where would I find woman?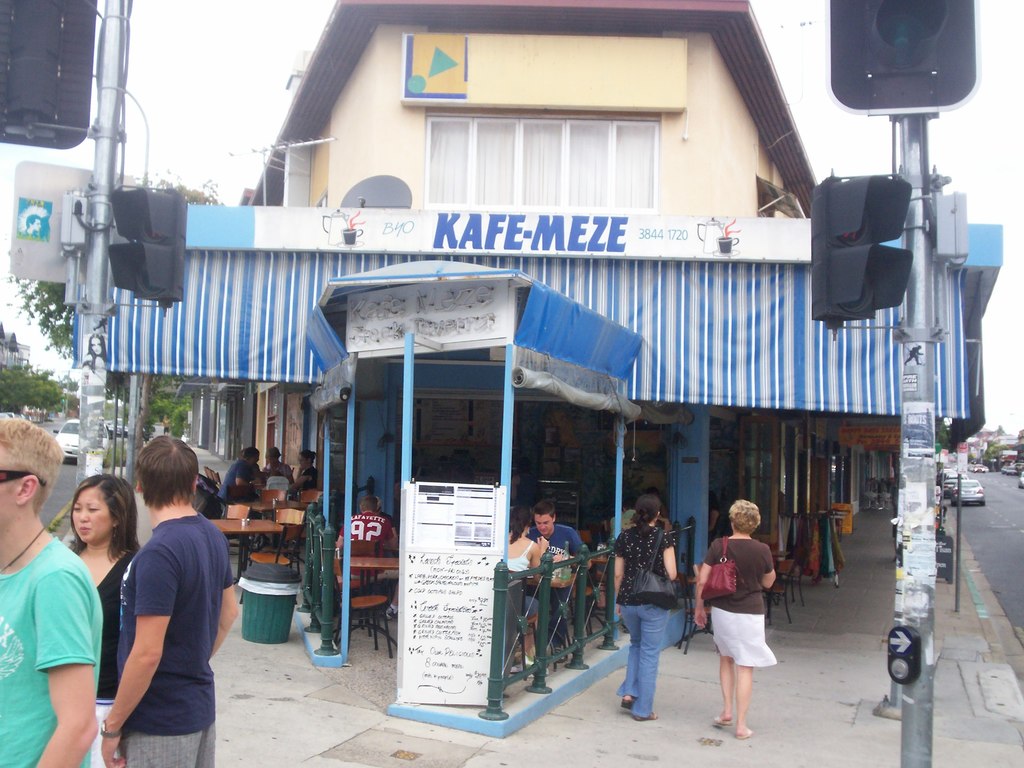
At l=68, t=471, r=145, b=767.
